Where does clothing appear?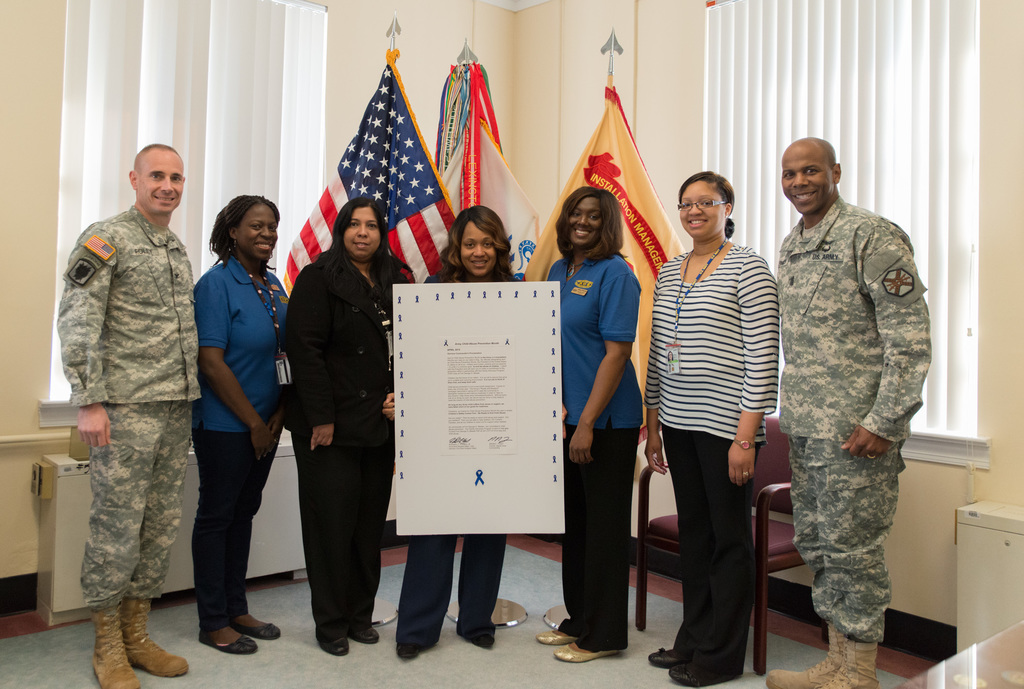
Appears at (left=396, top=270, right=522, bottom=641).
